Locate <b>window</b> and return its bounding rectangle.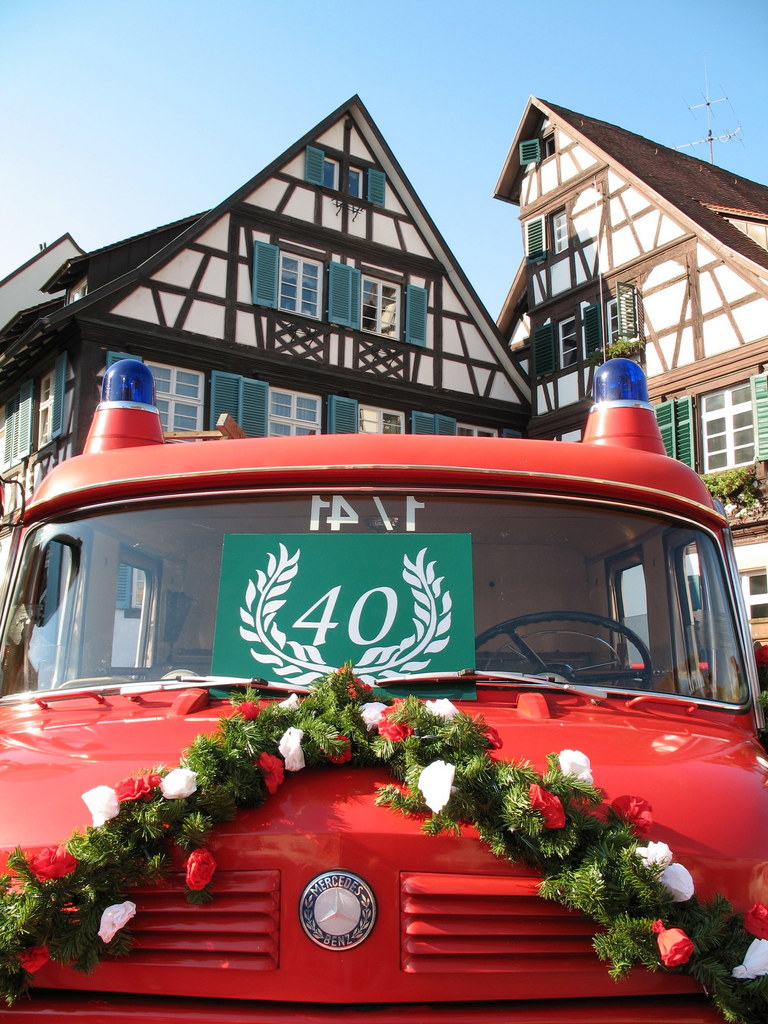
detection(694, 377, 764, 483).
